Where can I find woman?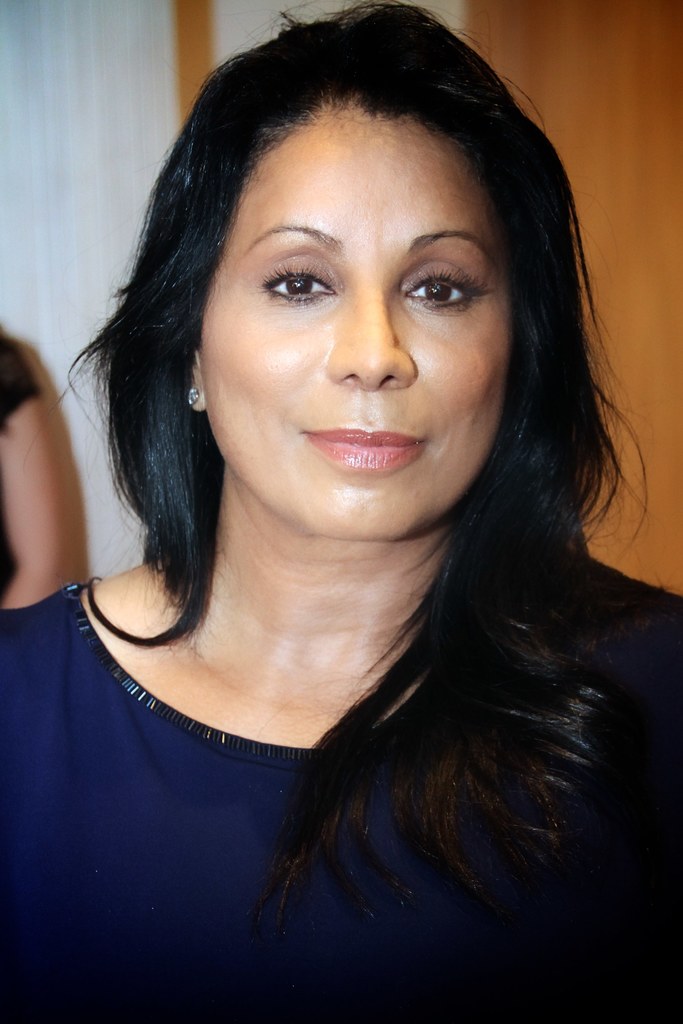
You can find it at [3,0,673,991].
